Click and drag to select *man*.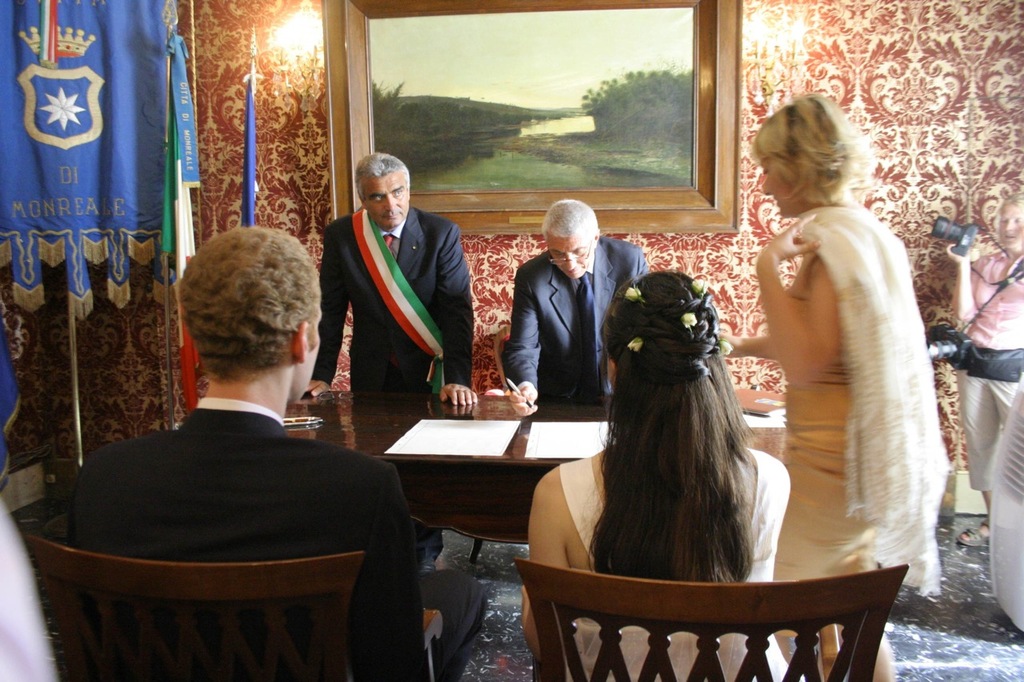
Selection: box=[61, 225, 418, 658].
